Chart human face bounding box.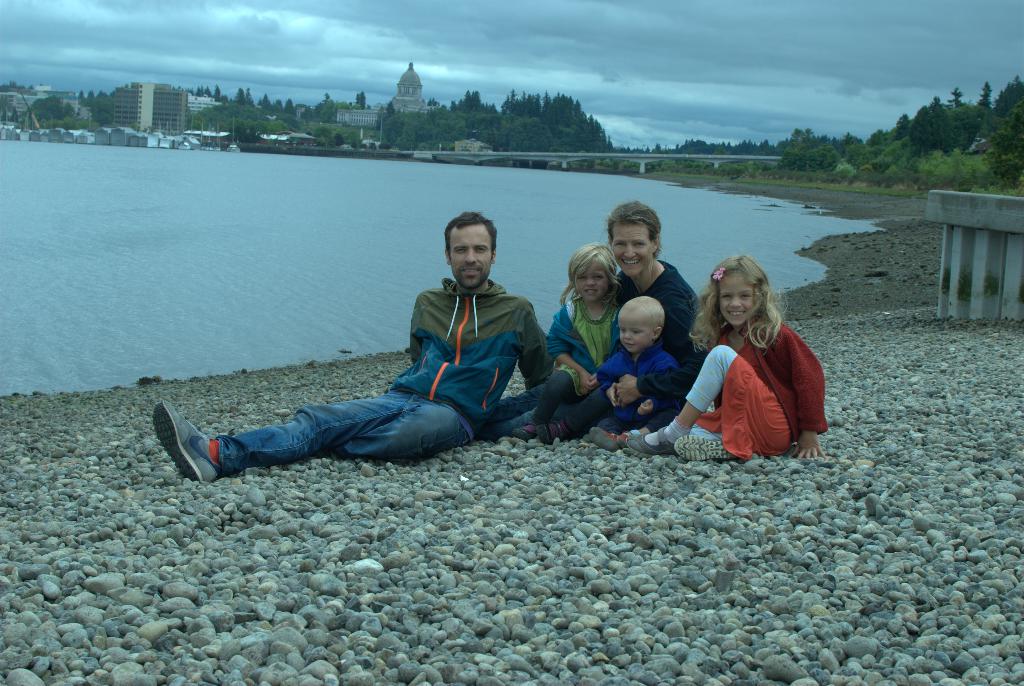
Charted: (450,223,489,290).
